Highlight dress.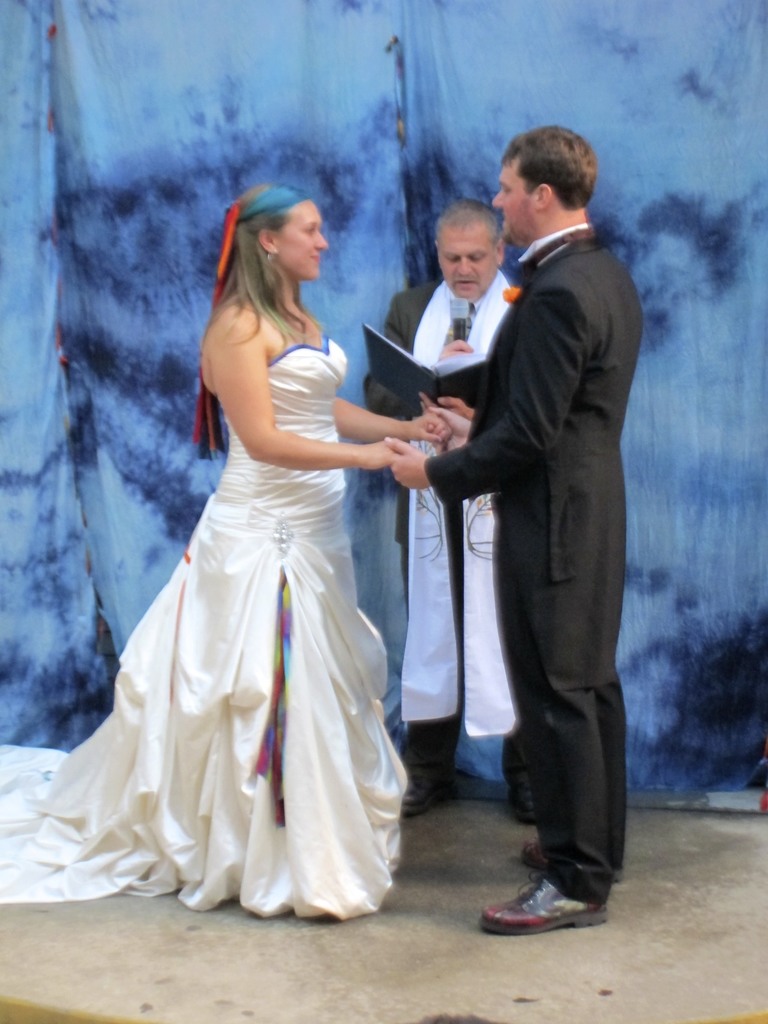
Highlighted region: detection(0, 337, 413, 921).
